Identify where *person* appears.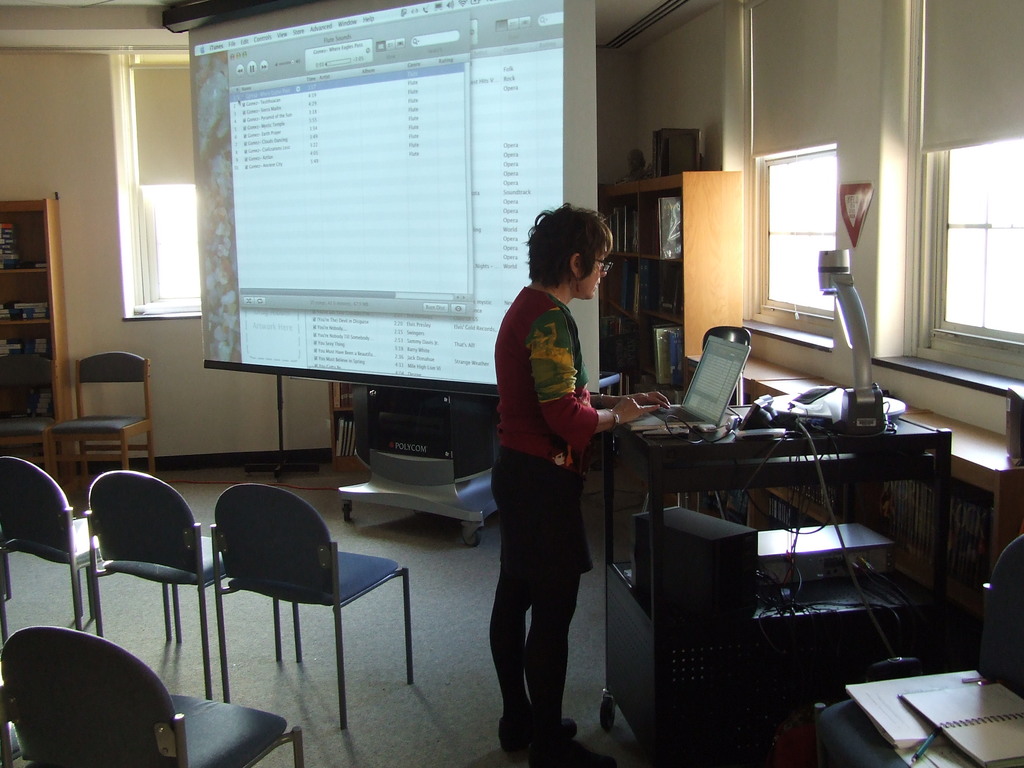
Appears at <box>485,194,642,741</box>.
